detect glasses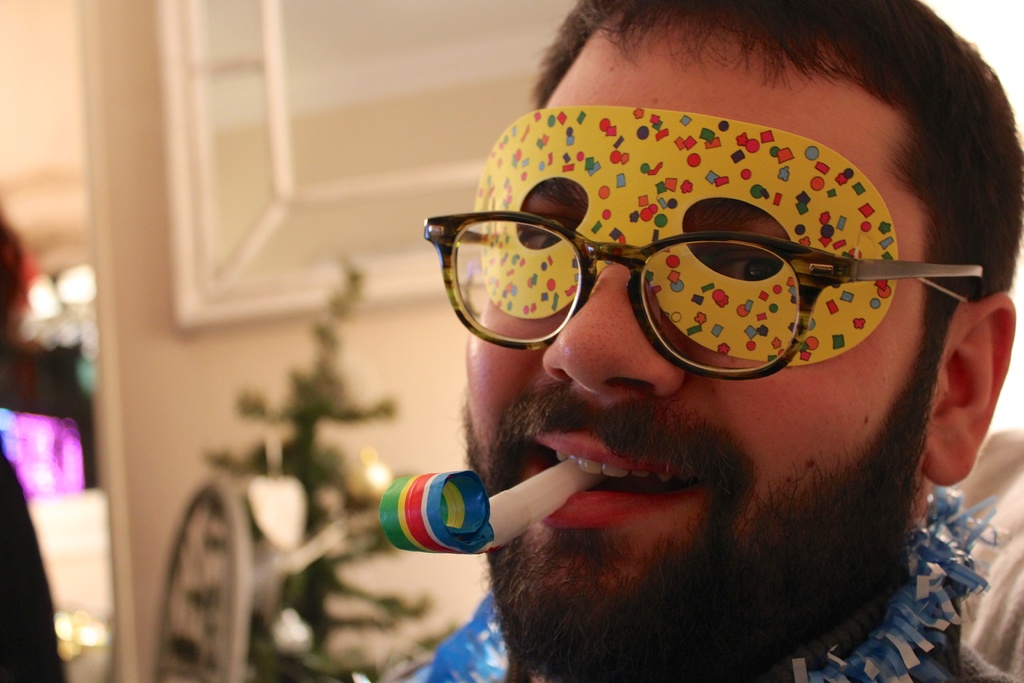
458 215 888 359
